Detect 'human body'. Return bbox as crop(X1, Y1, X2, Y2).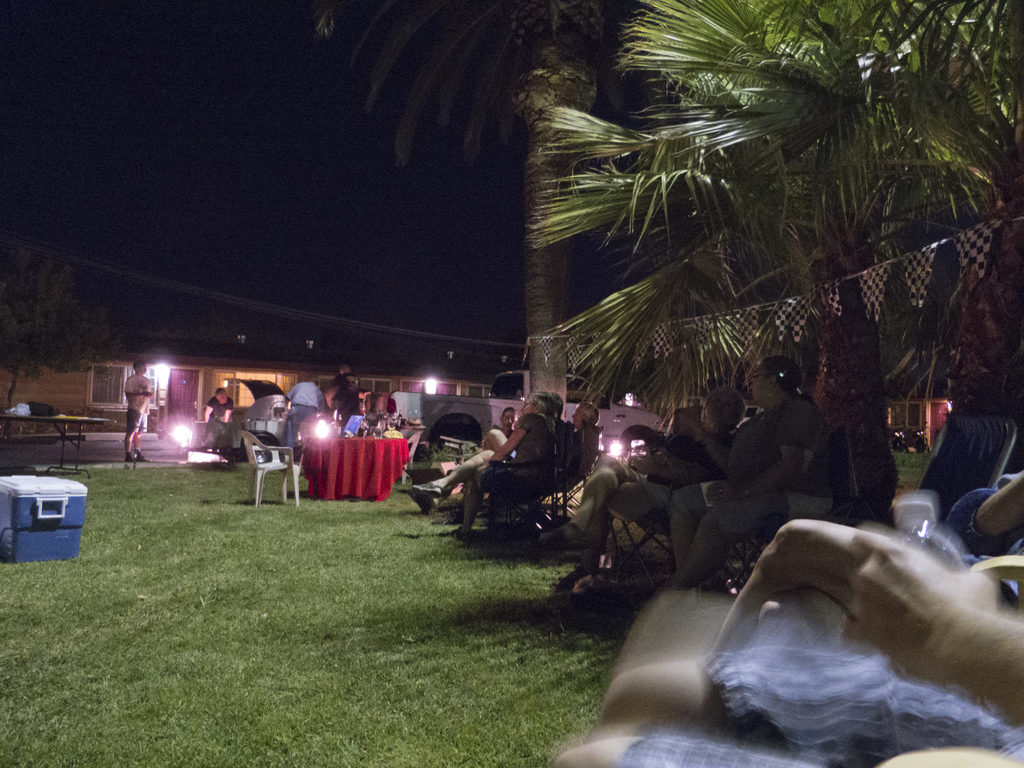
crop(668, 390, 834, 594).
